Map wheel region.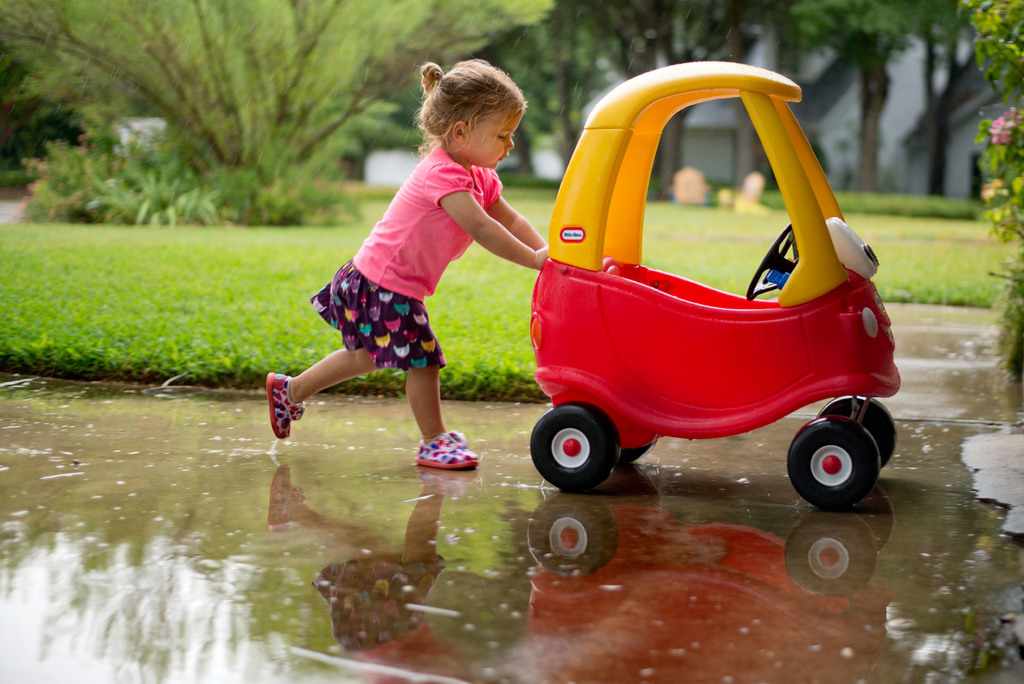
Mapped to left=820, top=393, right=904, bottom=471.
